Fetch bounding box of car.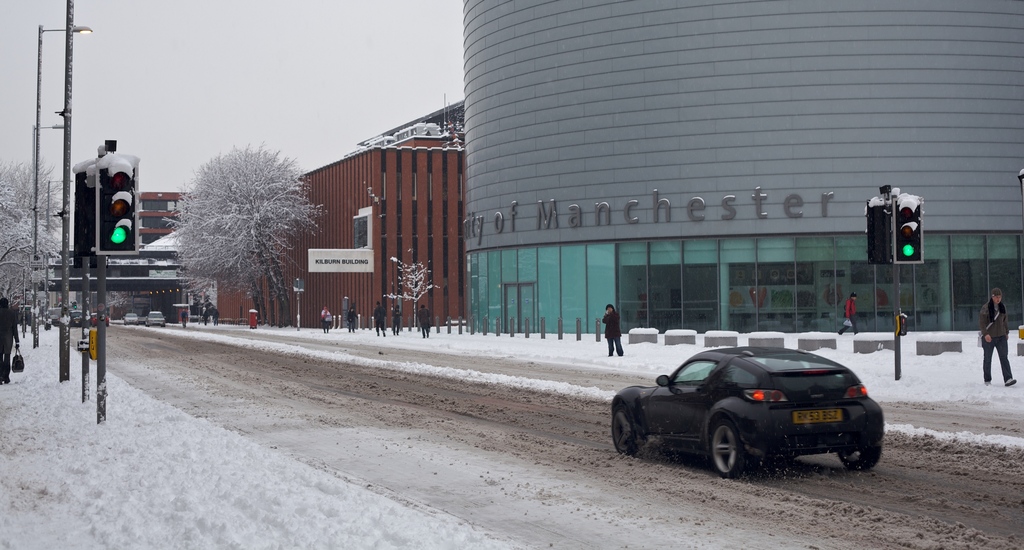
Bbox: rect(140, 316, 144, 325).
